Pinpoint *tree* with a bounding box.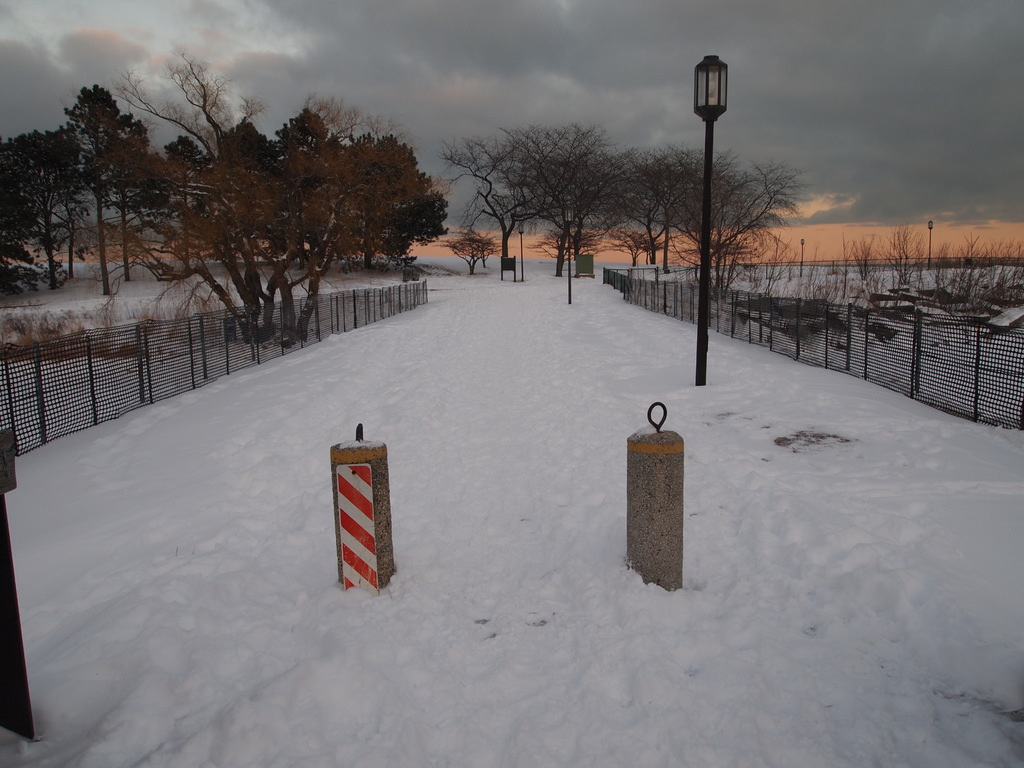
<box>526,119,630,276</box>.
